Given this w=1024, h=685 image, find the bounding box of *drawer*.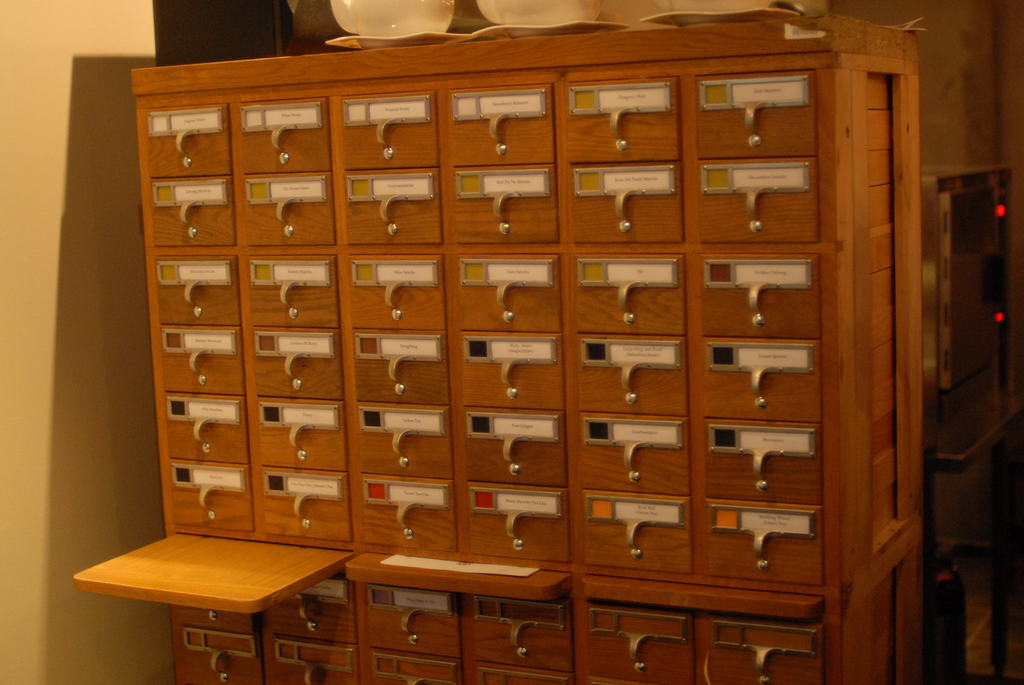
BBox(358, 475, 459, 550).
